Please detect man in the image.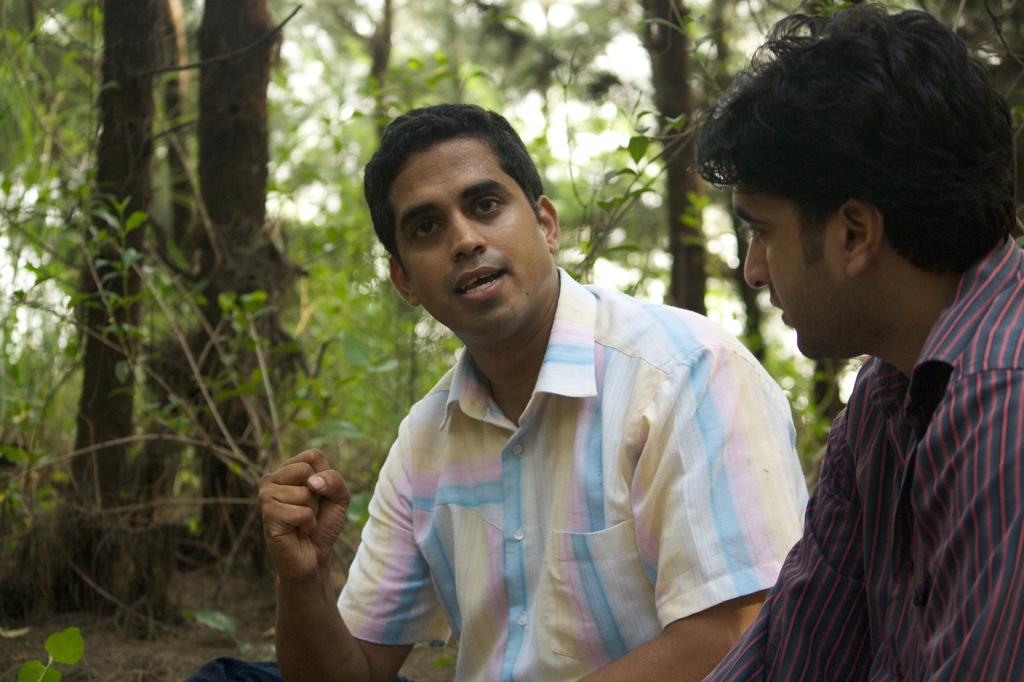
<bbox>690, 0, 1023, 681</bbox>.
